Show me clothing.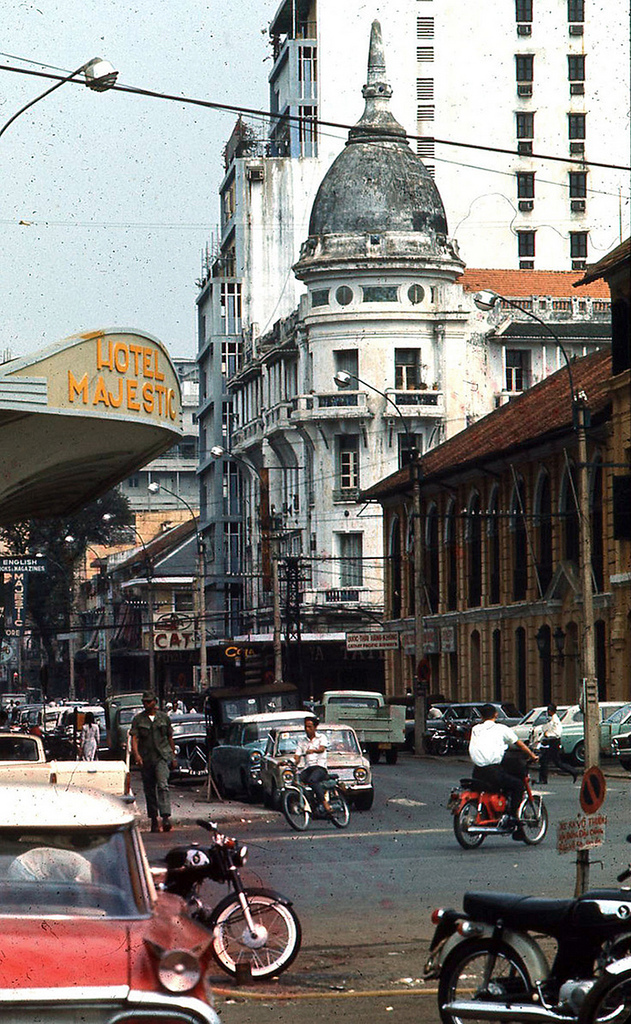
clothing is here: 543/715/568/762.
